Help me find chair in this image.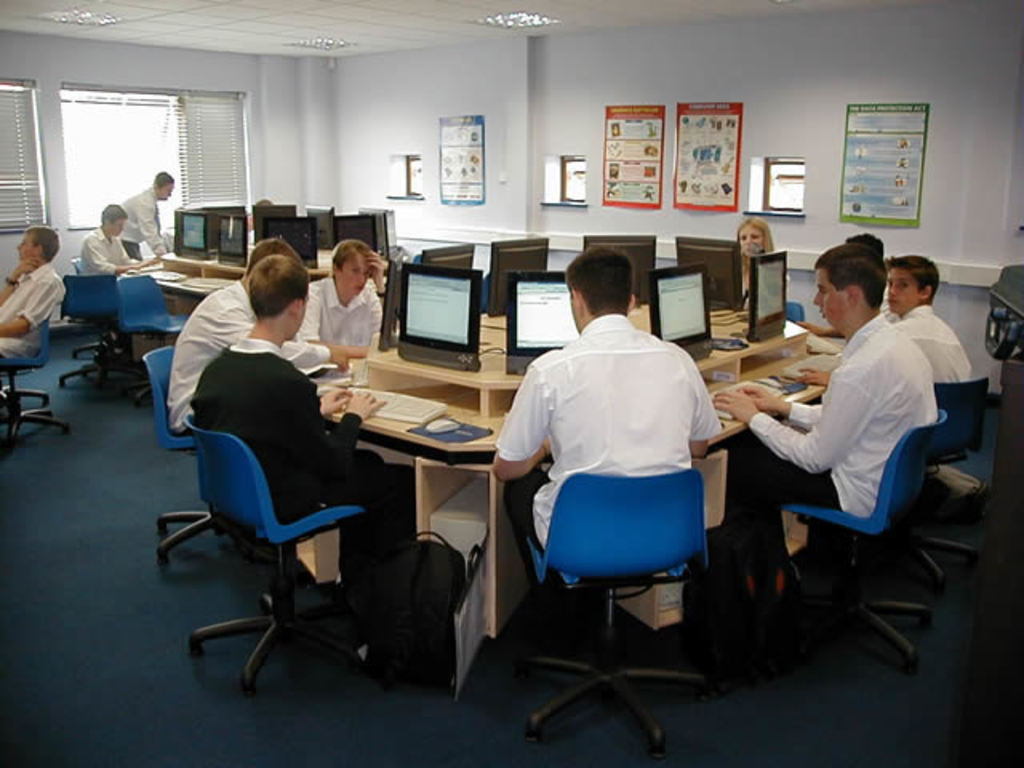
Found it: locate(493, 469, 714, 766).
